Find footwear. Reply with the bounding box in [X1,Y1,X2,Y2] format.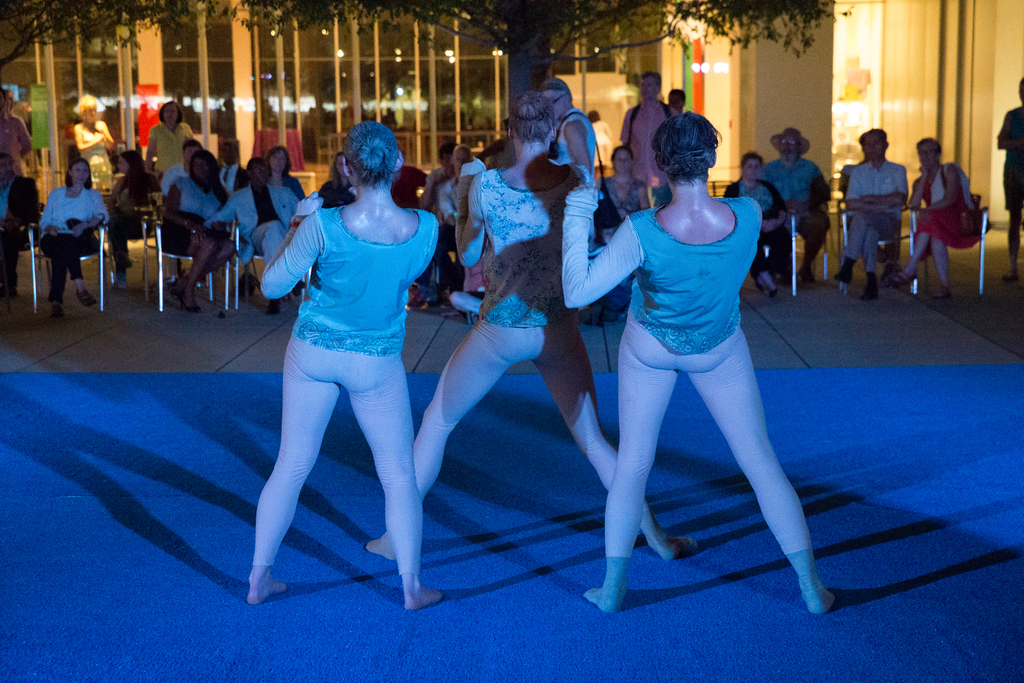
[116,268,129,286].
